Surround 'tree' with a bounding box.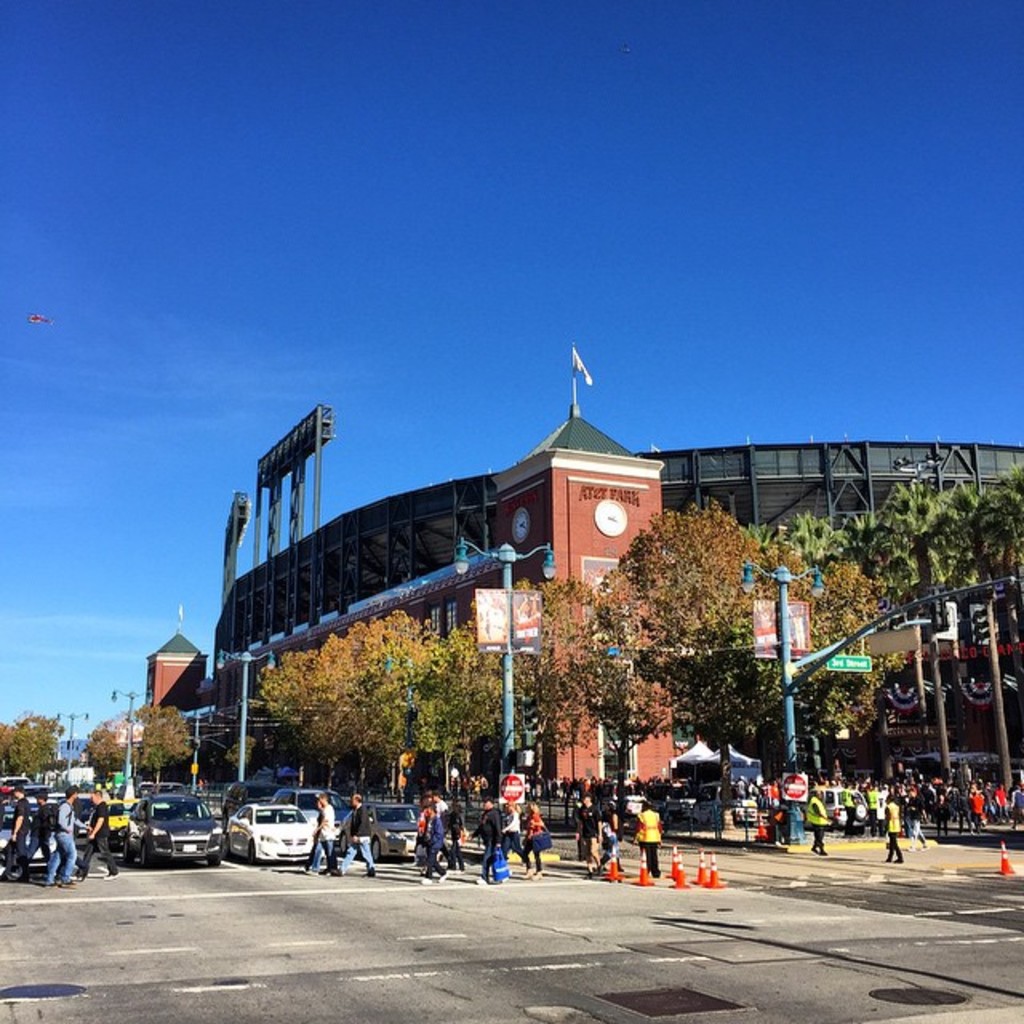
<region>224, 728, 262, 794</region>.
